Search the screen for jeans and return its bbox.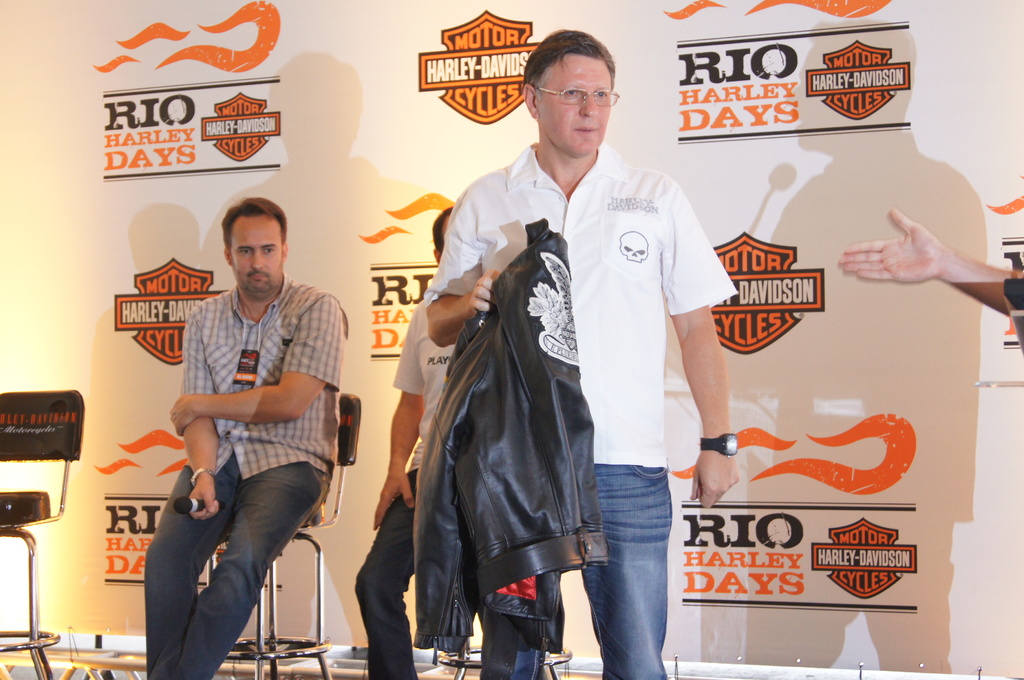
Found: locate(147, 450, 332, 679).
